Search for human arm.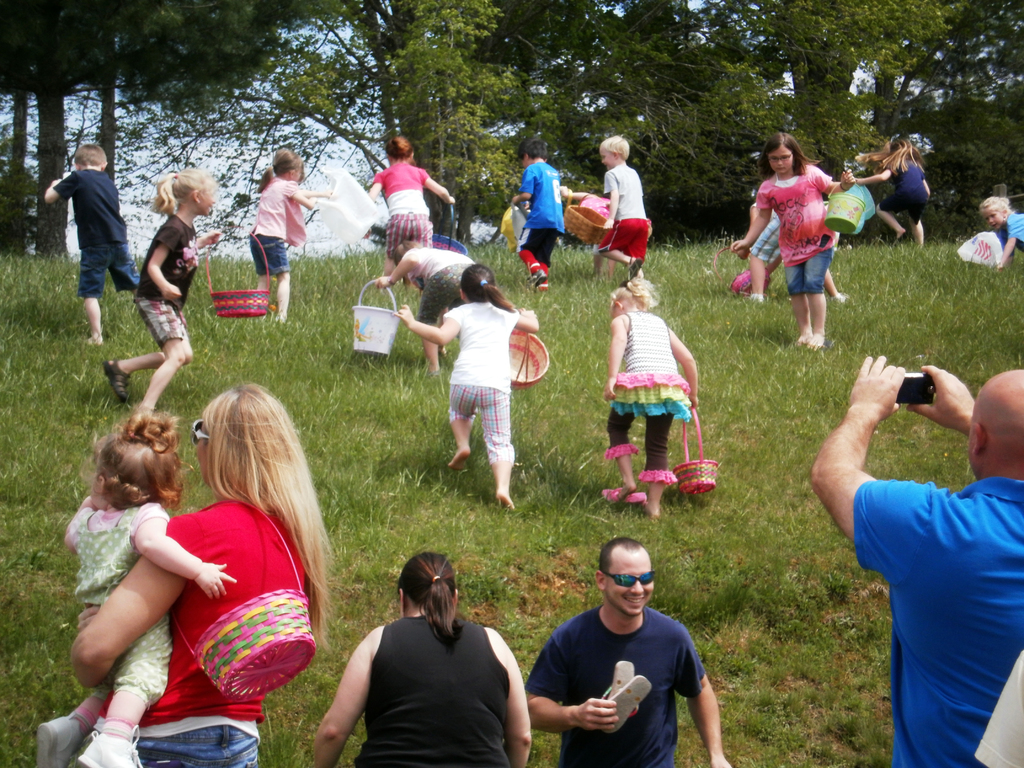
Found at x1=128, y1=500, x2=243, y2=603.
